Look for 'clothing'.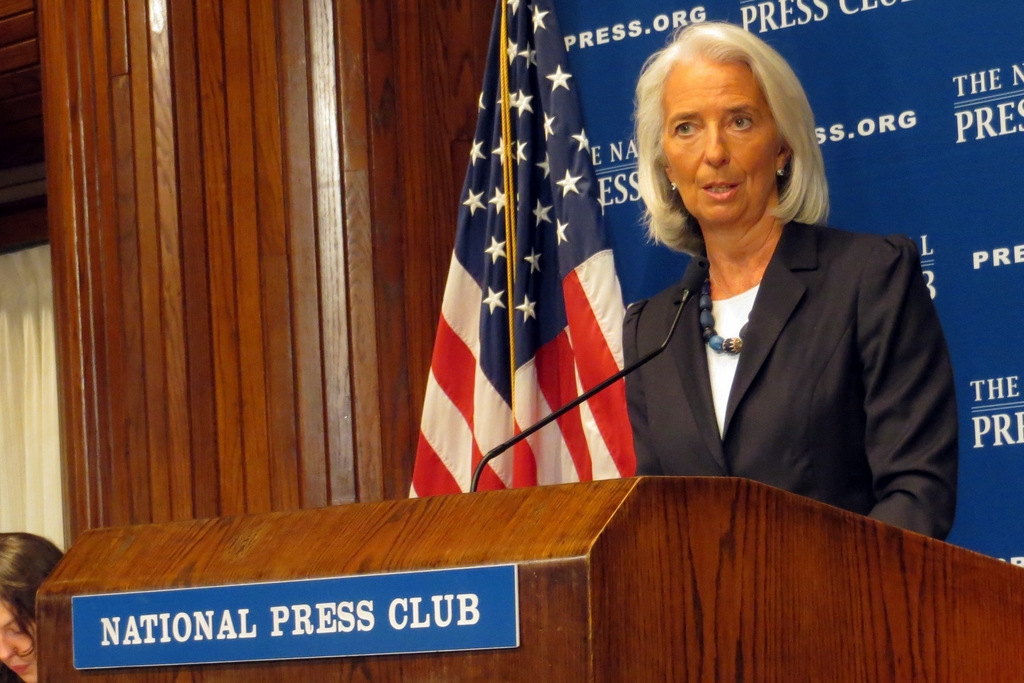
Found: x1=591 y1=185 x2=950 y2=539.
